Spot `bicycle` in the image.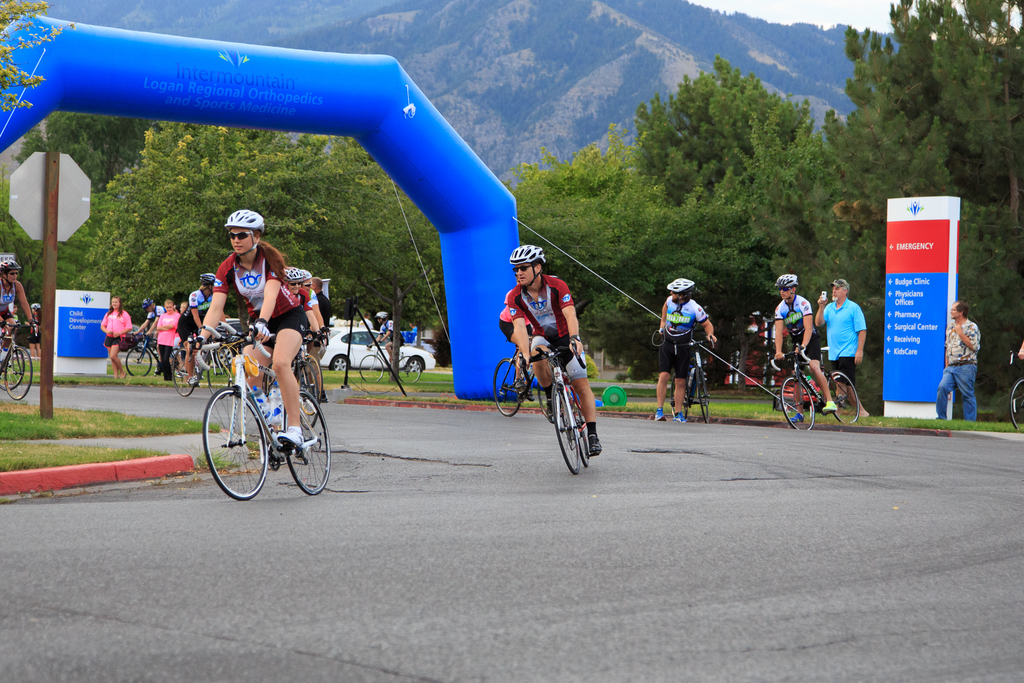
`bicycle` found at bbox=(259, 347, 318, 431).
